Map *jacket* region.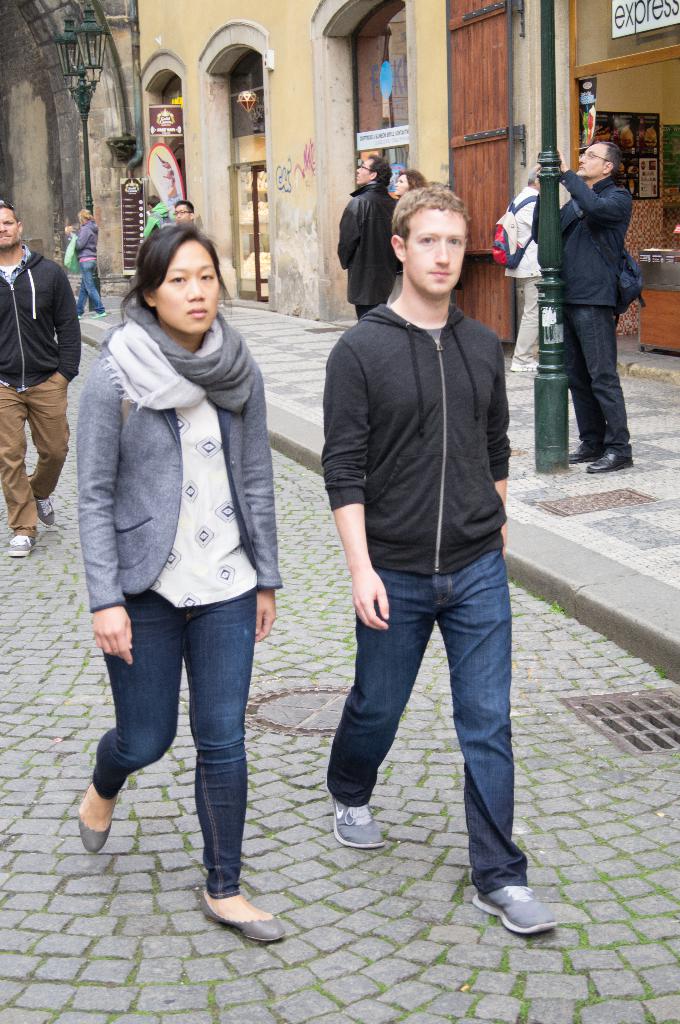
Mapped to region(81, 256, 272, 590).
